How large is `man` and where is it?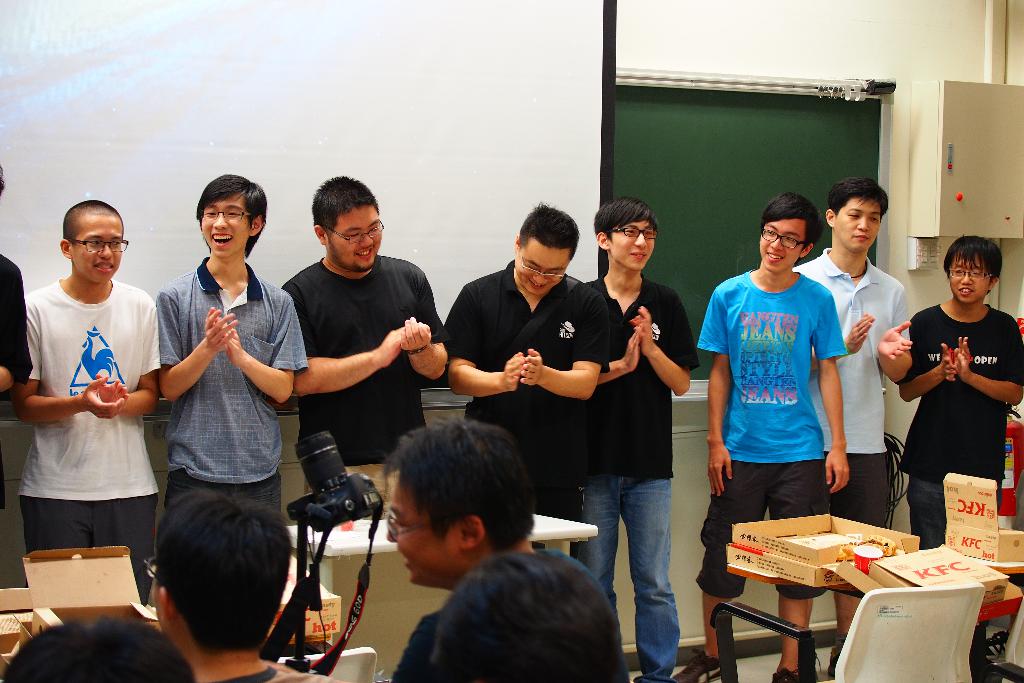
Bounding box: (left=0, top=164, right=31, bottom=508).
